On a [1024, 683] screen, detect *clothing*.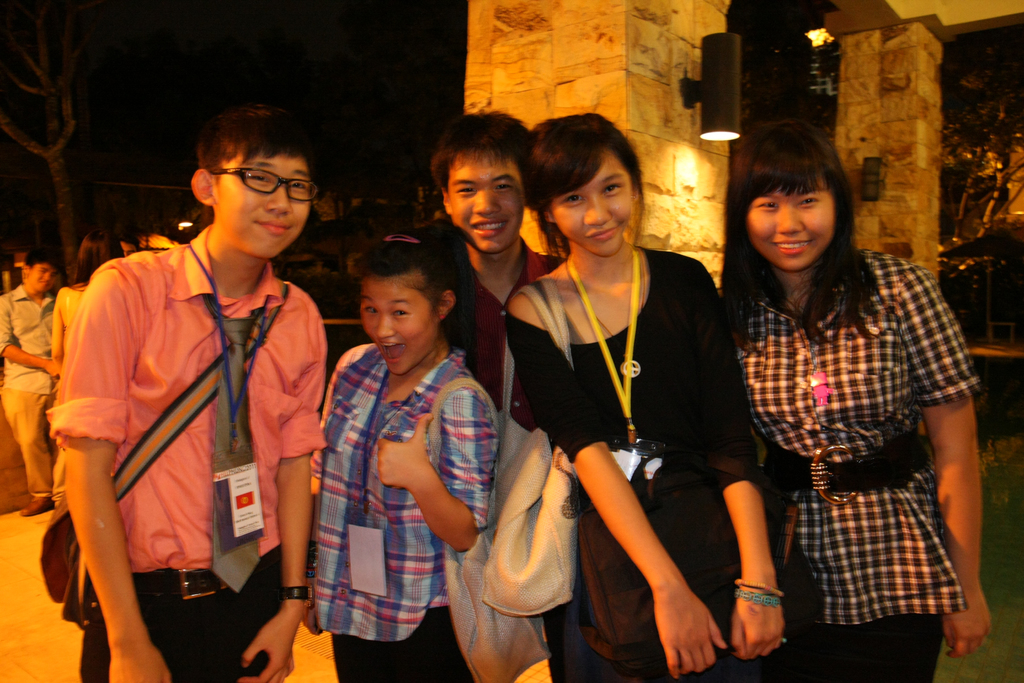
bbox(497, 238, 759, 682).
